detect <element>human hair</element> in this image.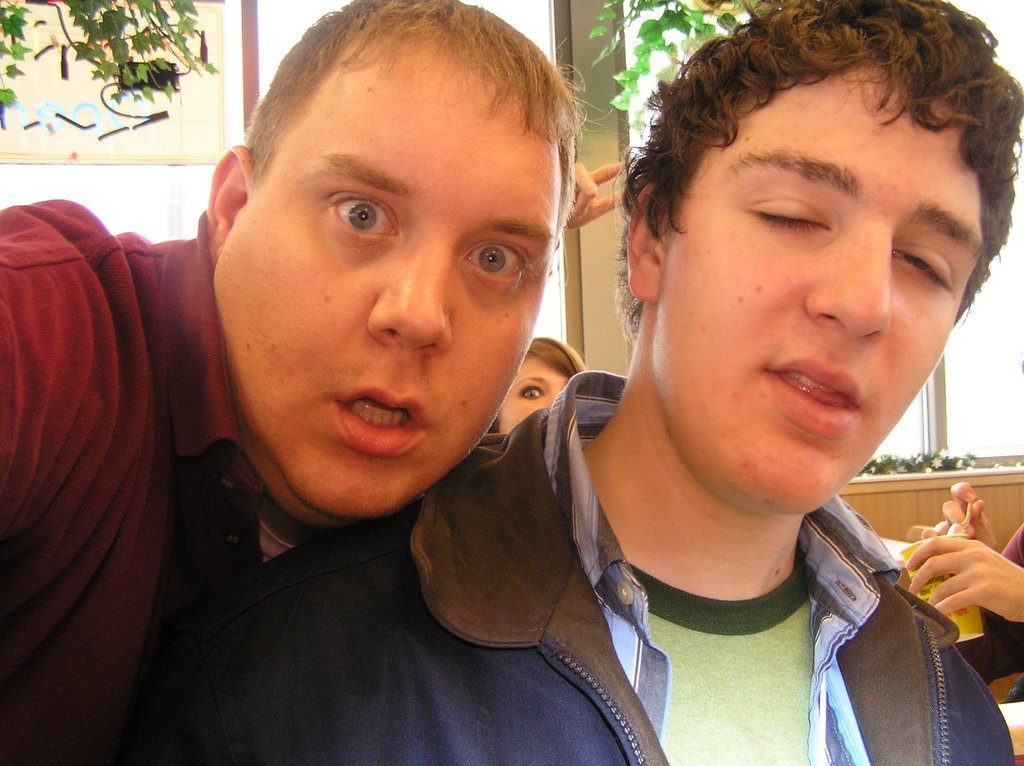
Detection: <box>525,336,593,383</box>.
